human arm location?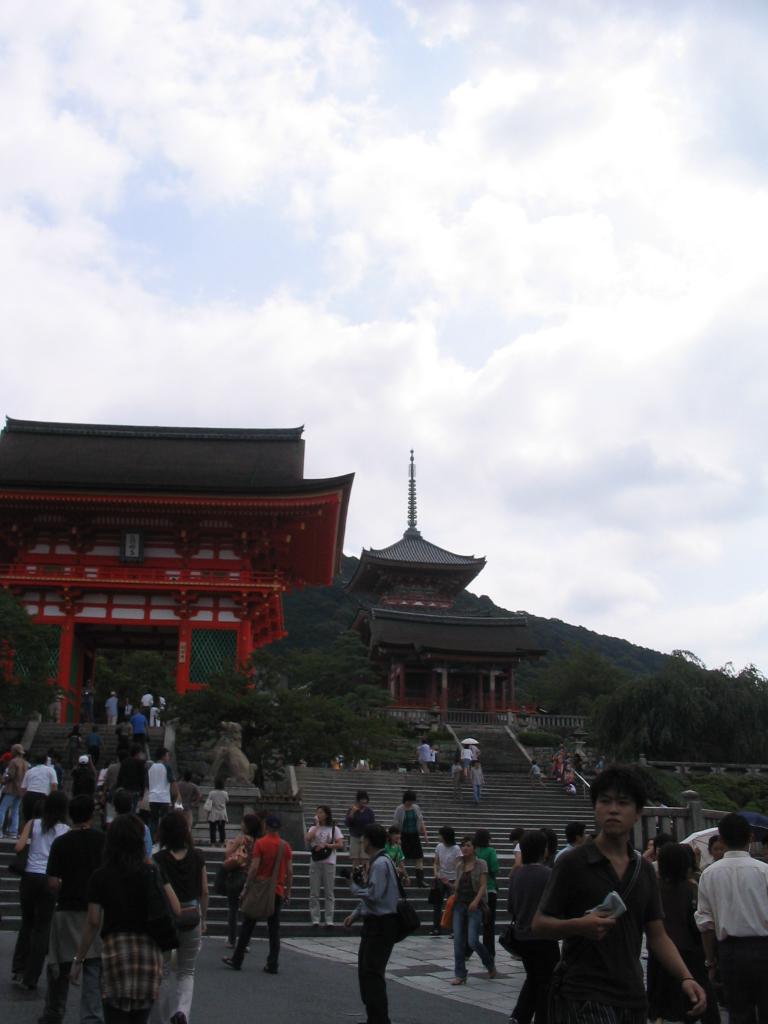
box=[472, 771, 481, 780]
